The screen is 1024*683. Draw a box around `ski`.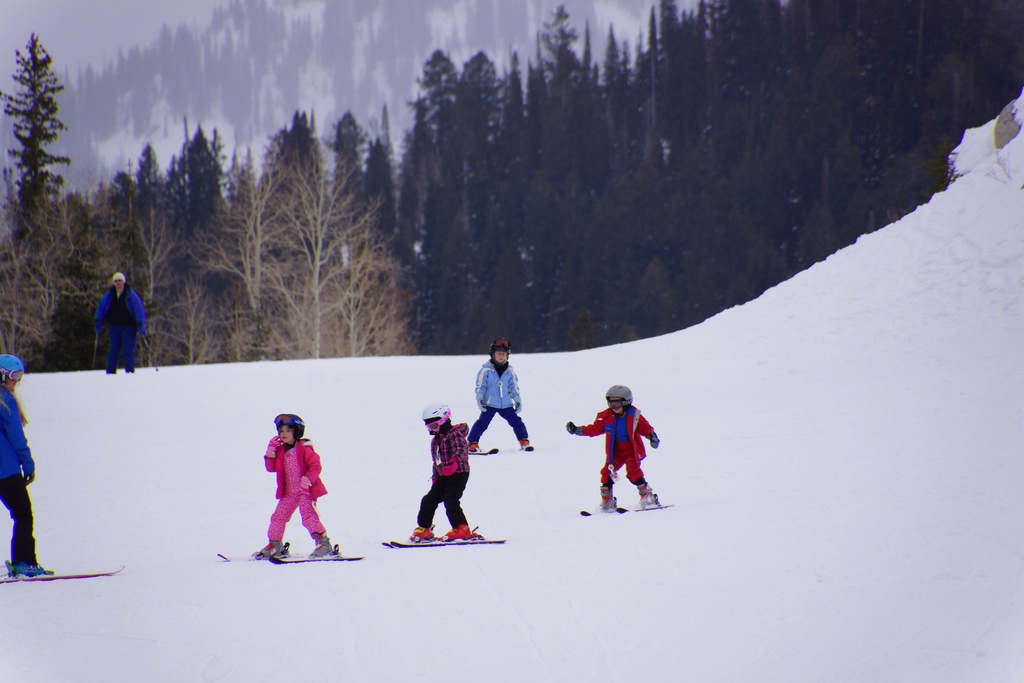
{"left": 268, "top": 551, "right": 366, "bottom": 563}.
